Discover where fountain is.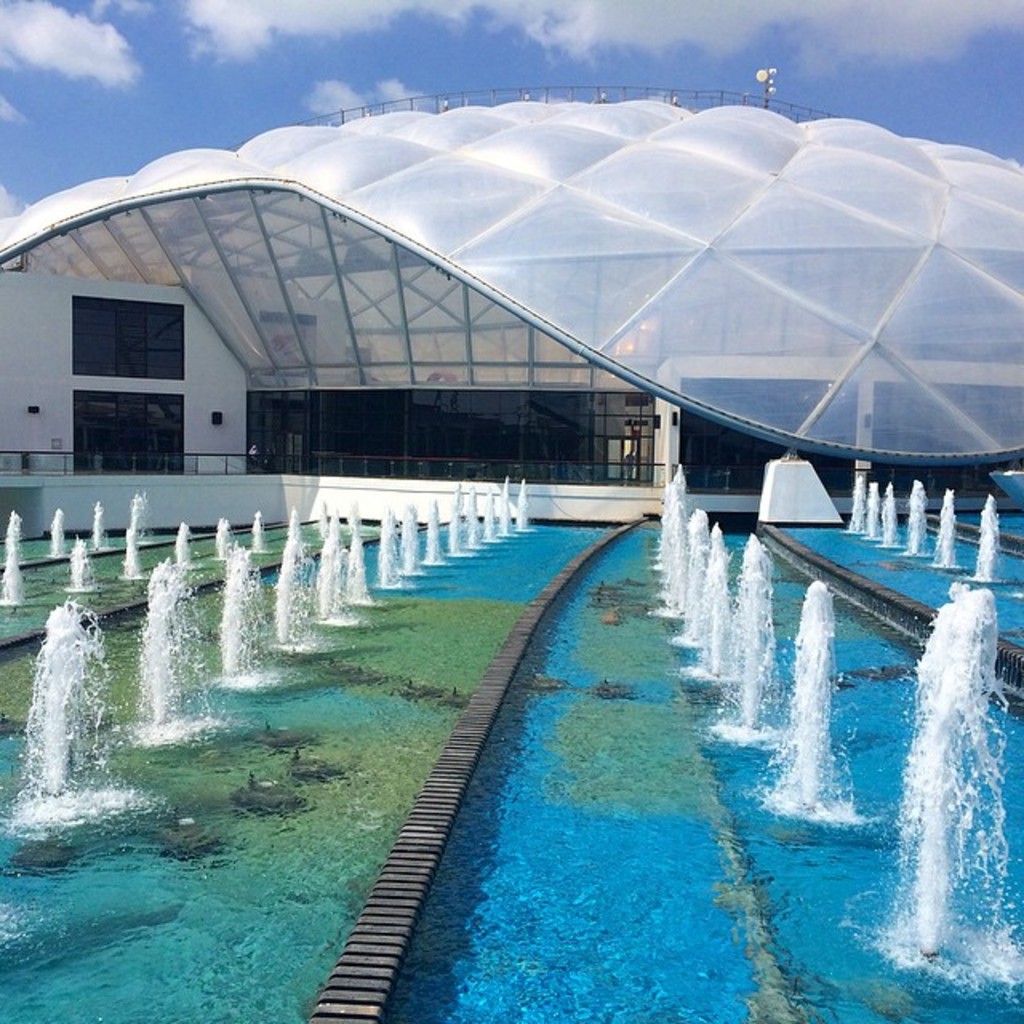
Discovered at [245,515,264,552].
